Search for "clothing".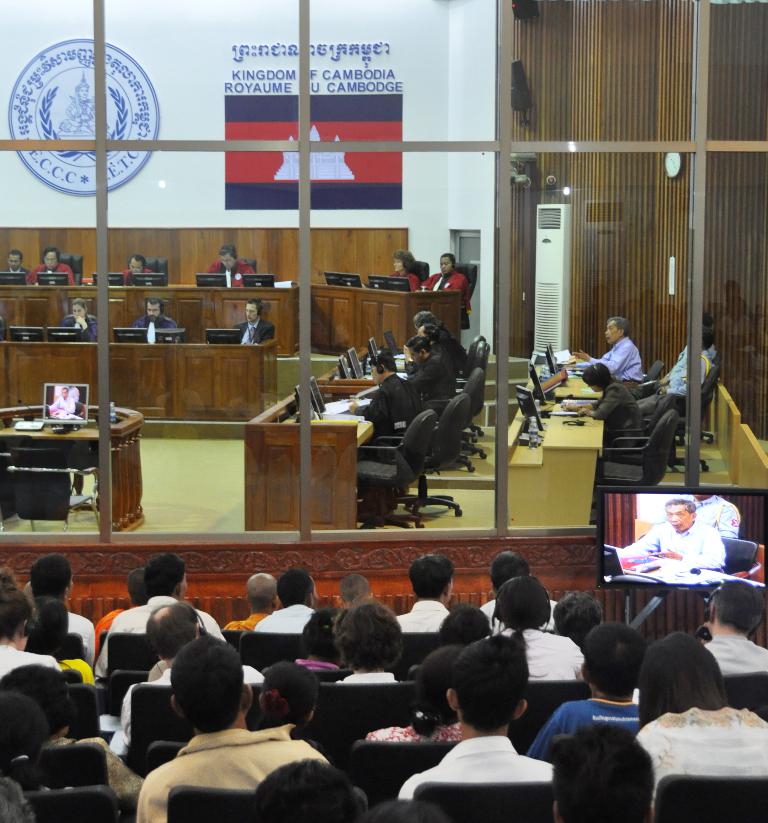
Found at [256,604,318,632].
